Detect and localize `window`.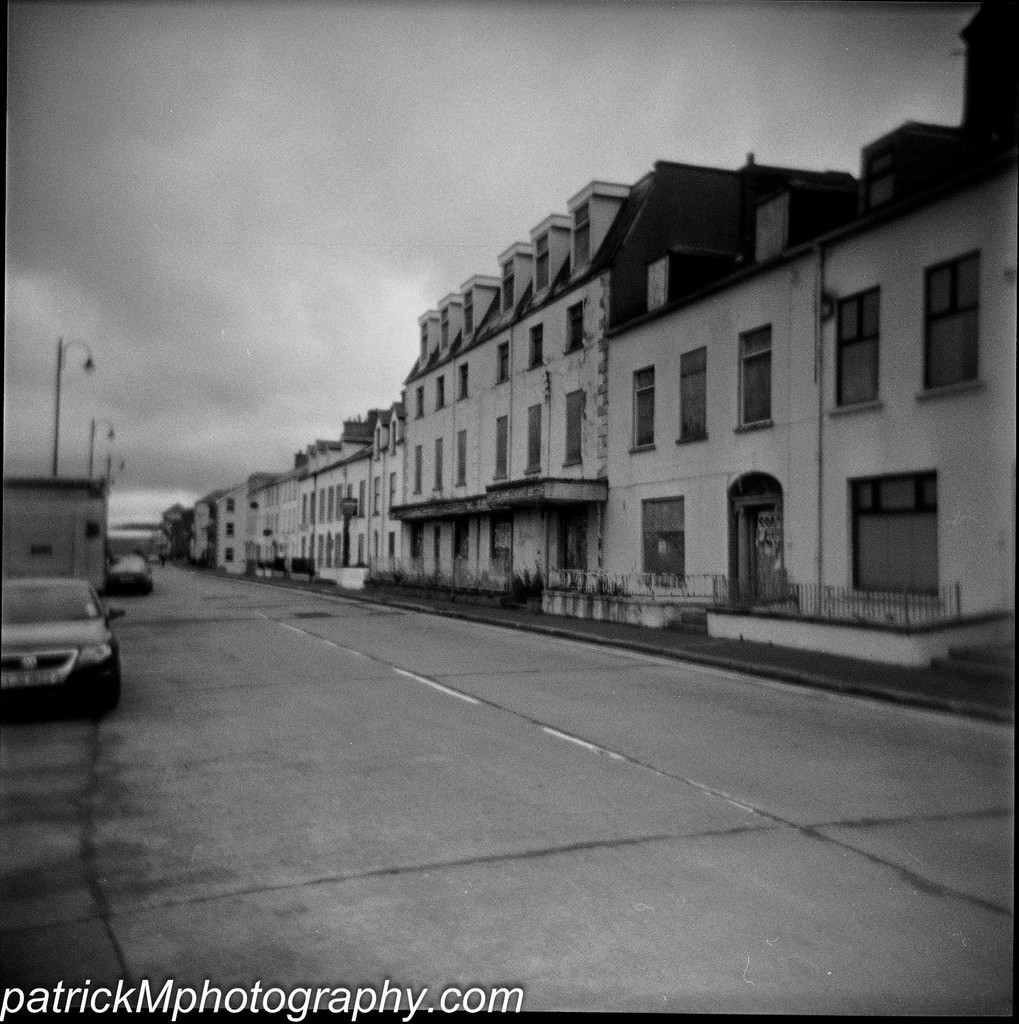
Localized at <bbox>826, 280, 888, 412</bbox>.
